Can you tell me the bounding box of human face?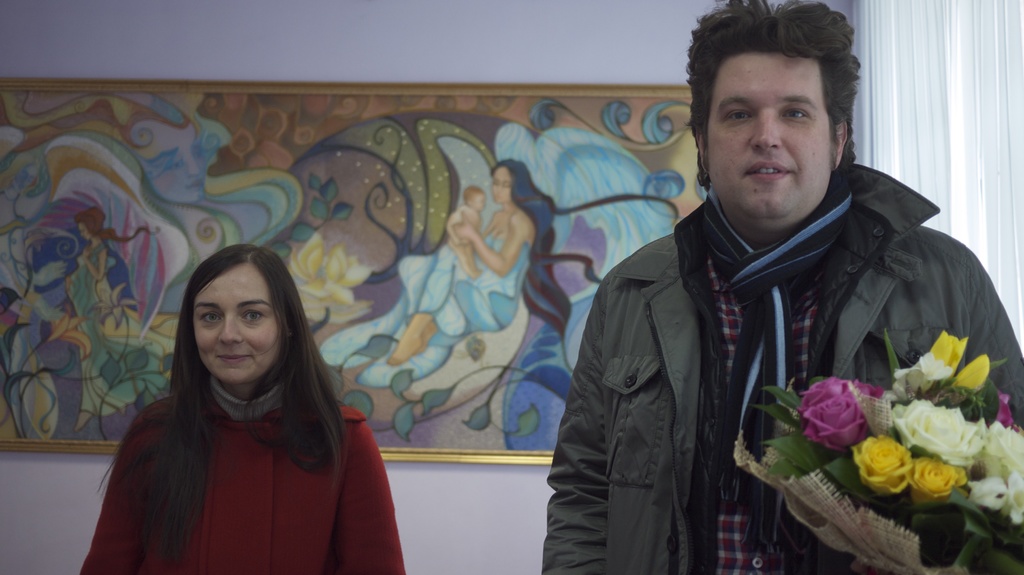
710,57,830,217.
